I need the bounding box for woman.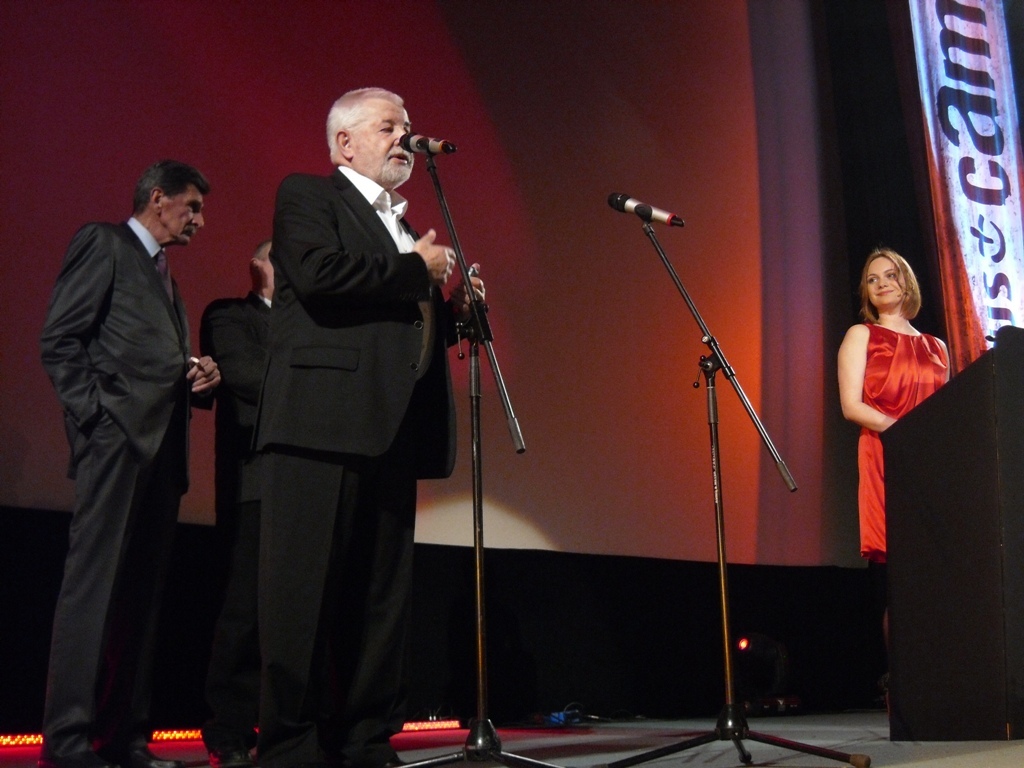
Here it is: rect(843, 242, 952, 638).
